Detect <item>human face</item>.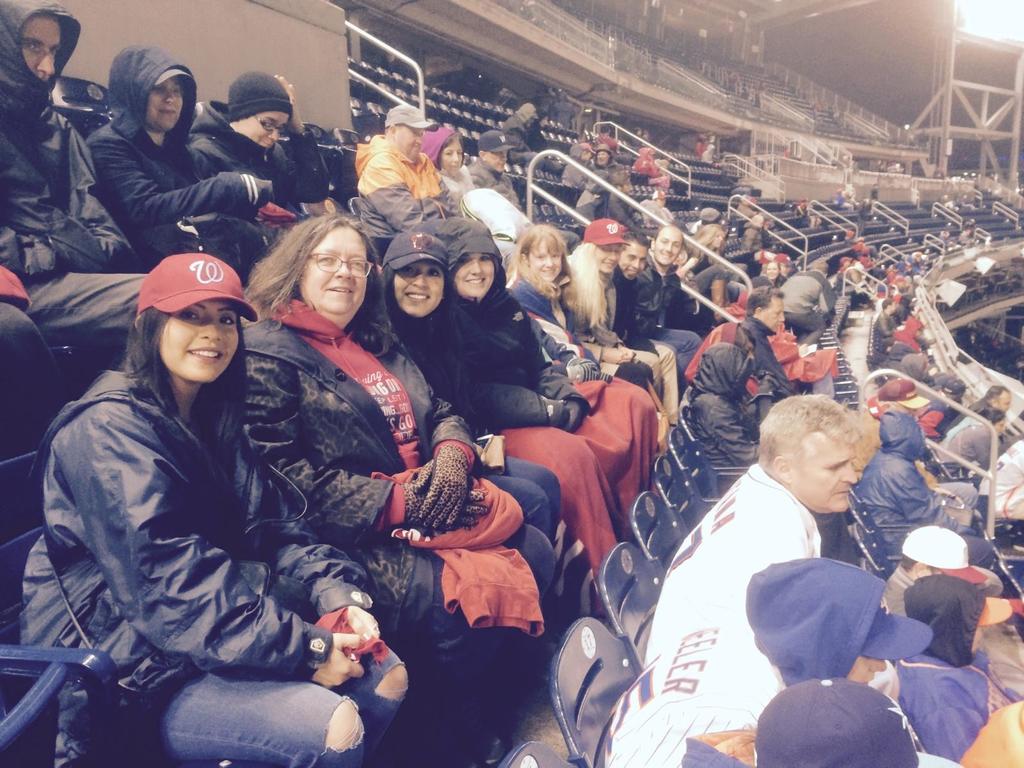
Detected at left=531, top=240, right=560, bottom=278.
